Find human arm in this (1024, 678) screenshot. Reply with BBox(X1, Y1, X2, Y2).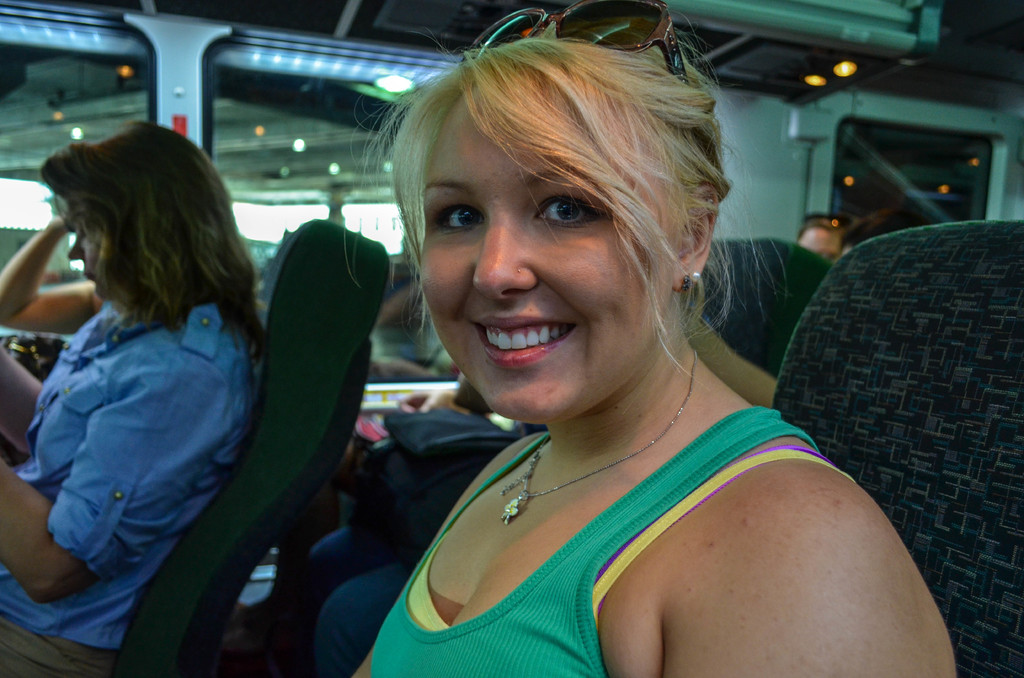
BBox(0, 339, 264, 615).
